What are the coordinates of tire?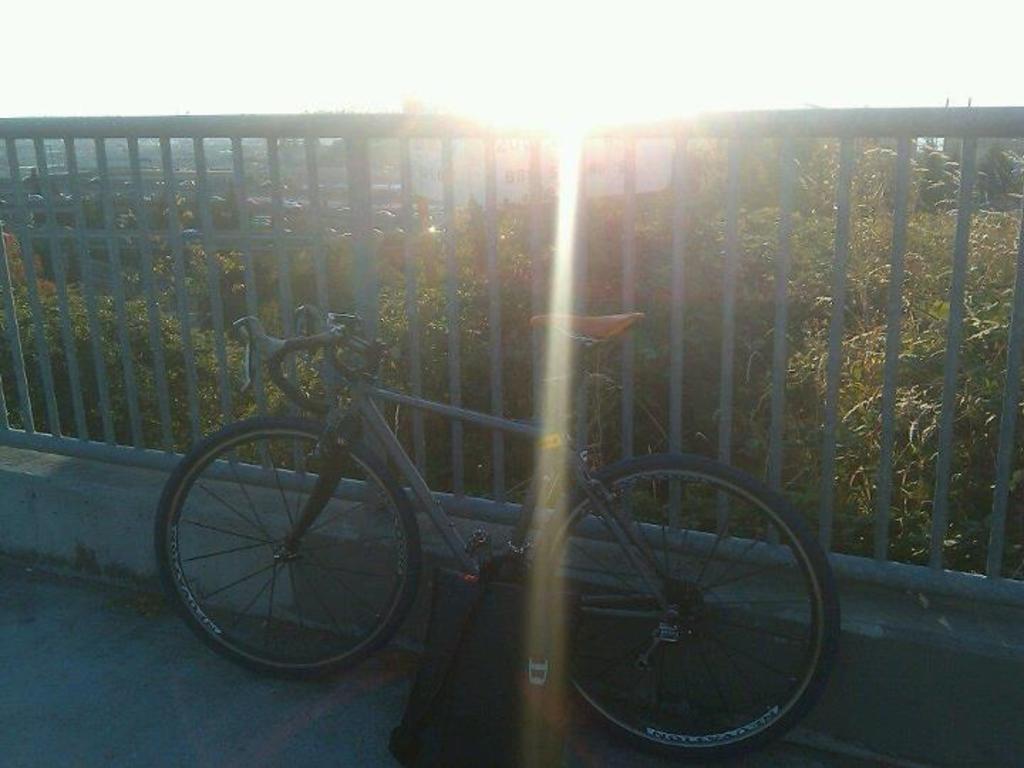
<bbox>550, 447, 841, 764</bbox>.
